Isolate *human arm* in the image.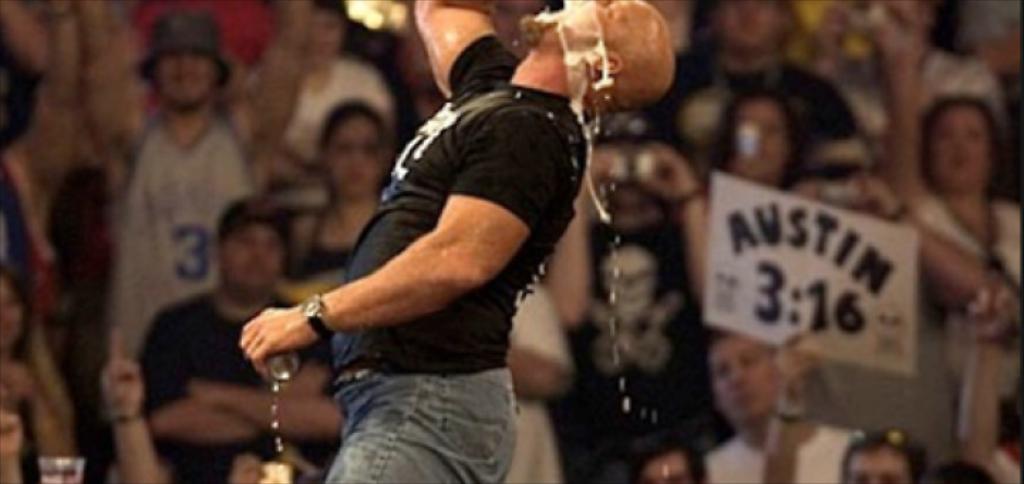
Isolated region: (x1=640, y1=138, x2=711, y2=306).
